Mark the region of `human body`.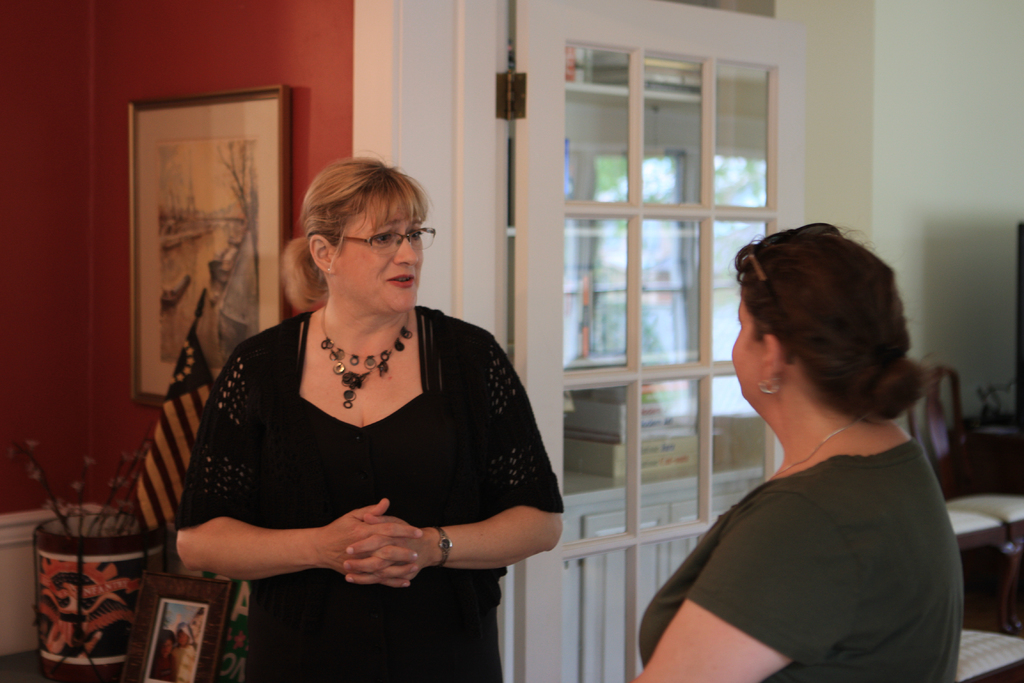
Region: [627,226,973,682].
